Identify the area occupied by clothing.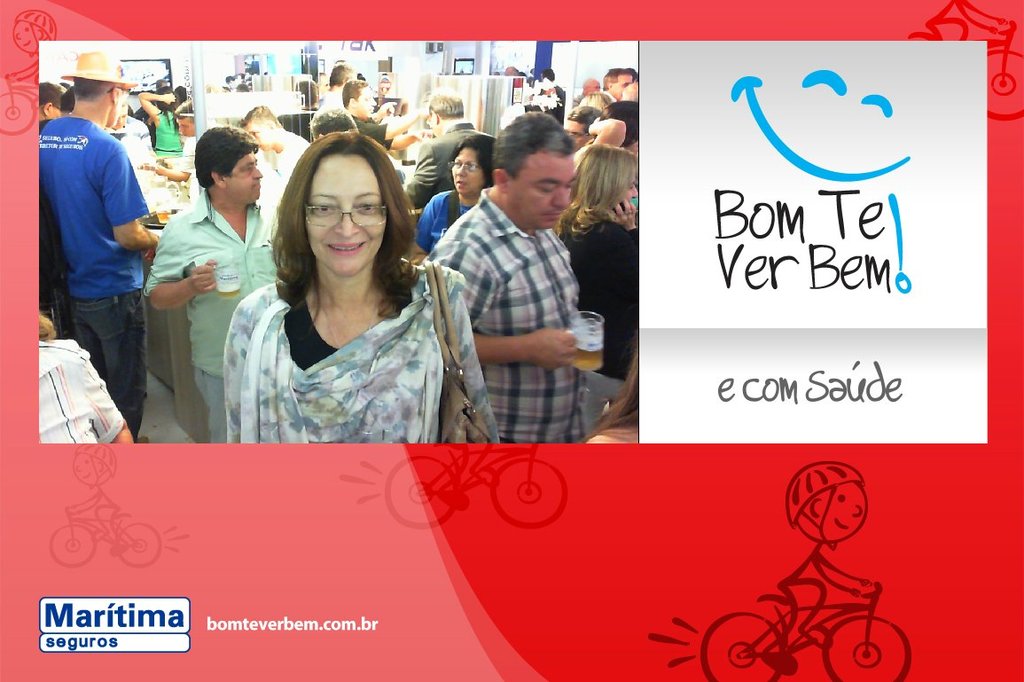
Area: x1=35, y1=114, x2=150, y2=431.
